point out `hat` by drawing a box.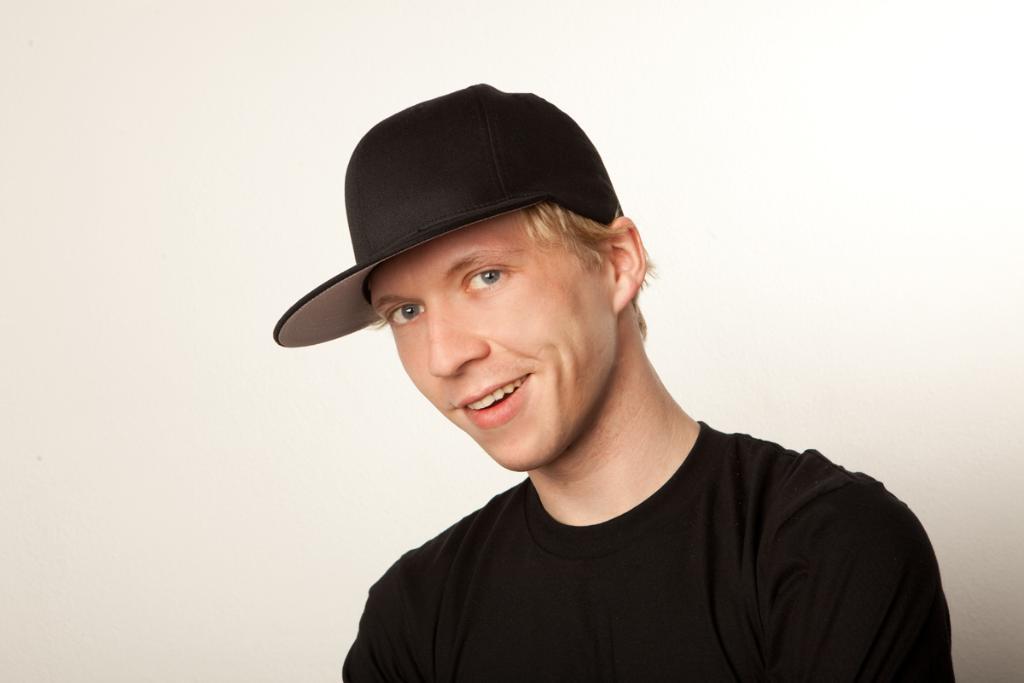
(276, 84, 625, 348).
